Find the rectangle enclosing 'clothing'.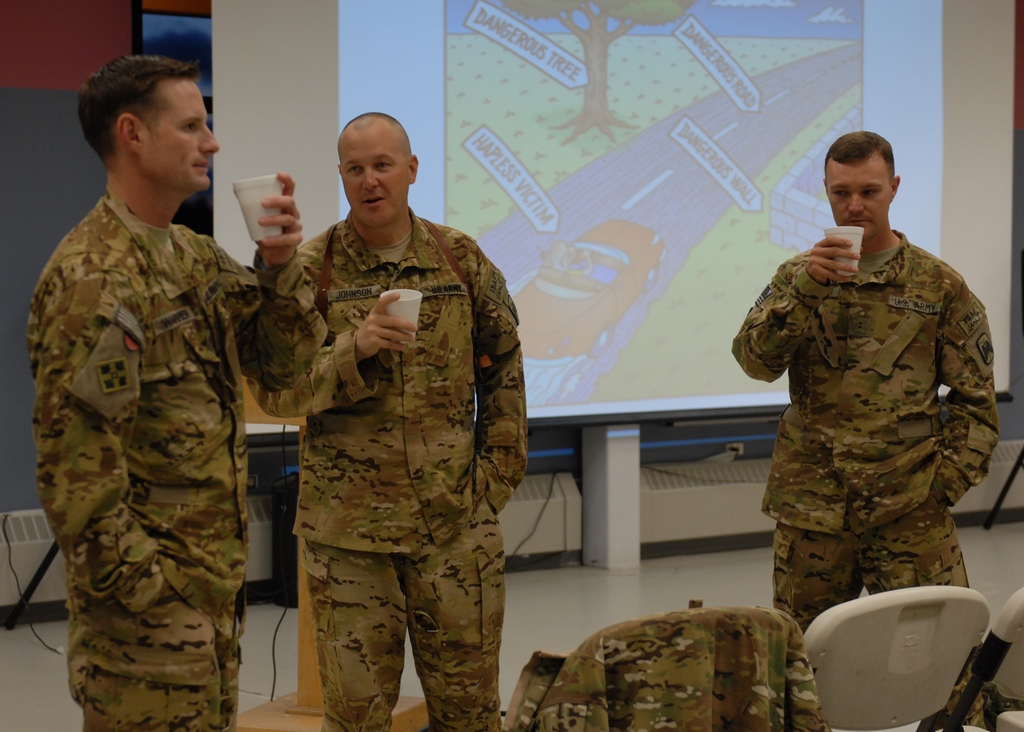
Rect(522, 601, 837, 731).
